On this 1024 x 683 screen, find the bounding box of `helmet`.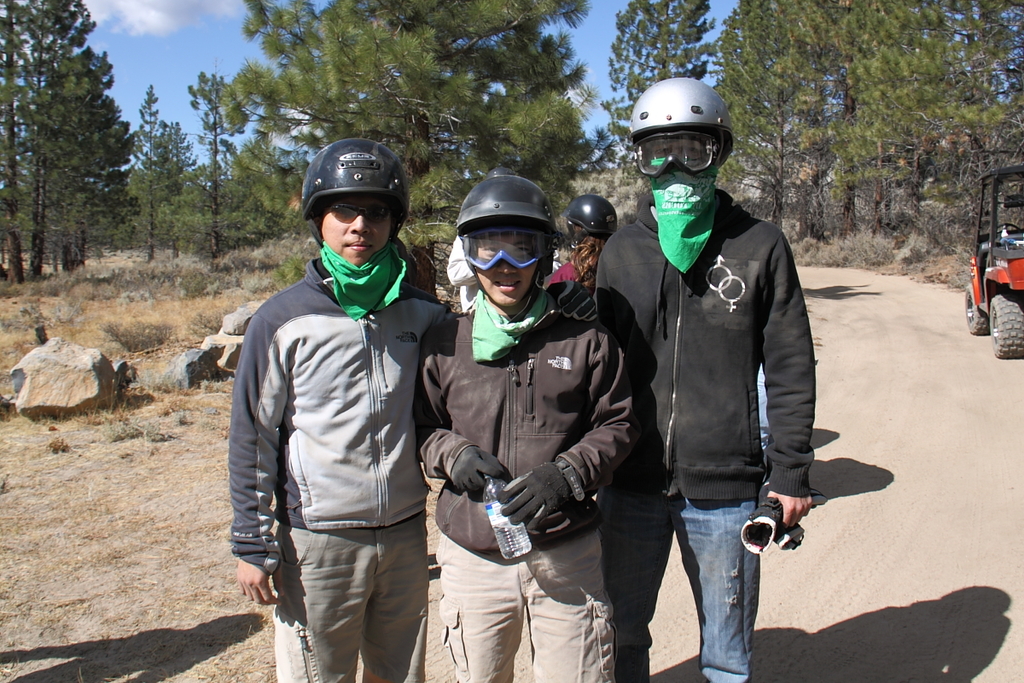
Bounding box: {"x1": 298, "y1": 143, "x2": 420, "y2": 274}.
